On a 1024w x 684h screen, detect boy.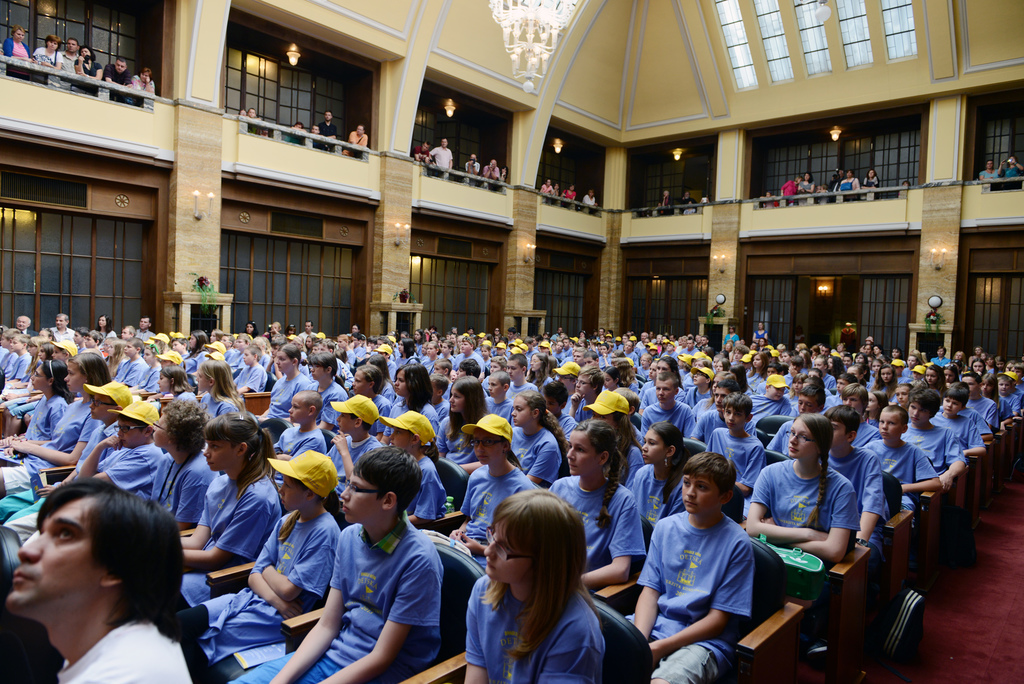
(left=696, top=380, right=755, bottom=443).
